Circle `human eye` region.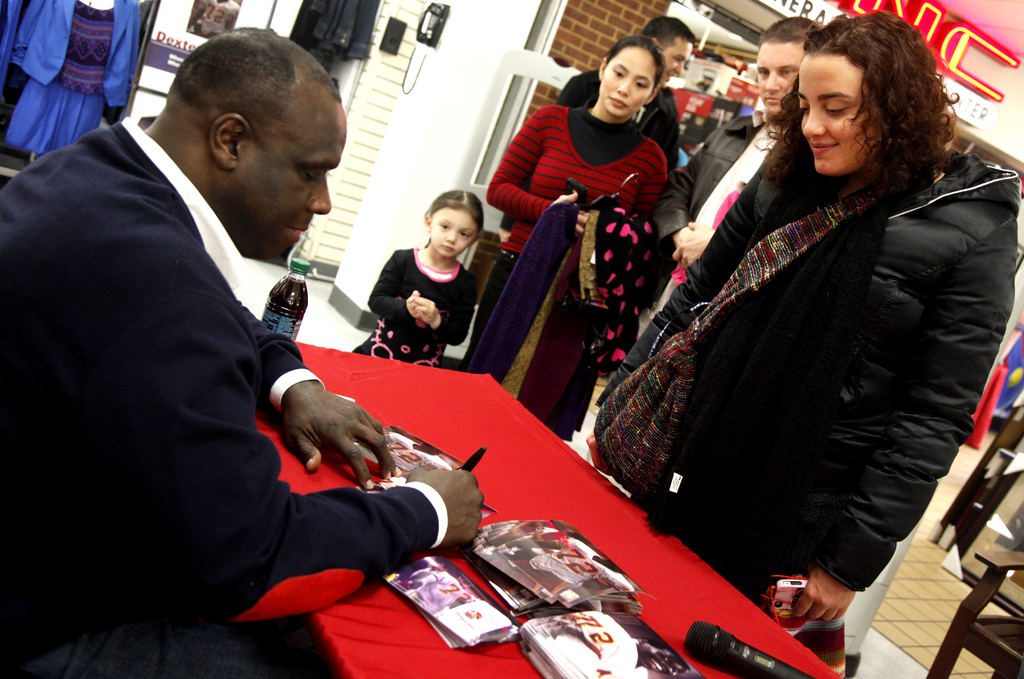
Region: <box>438,221,449,230</box>.
